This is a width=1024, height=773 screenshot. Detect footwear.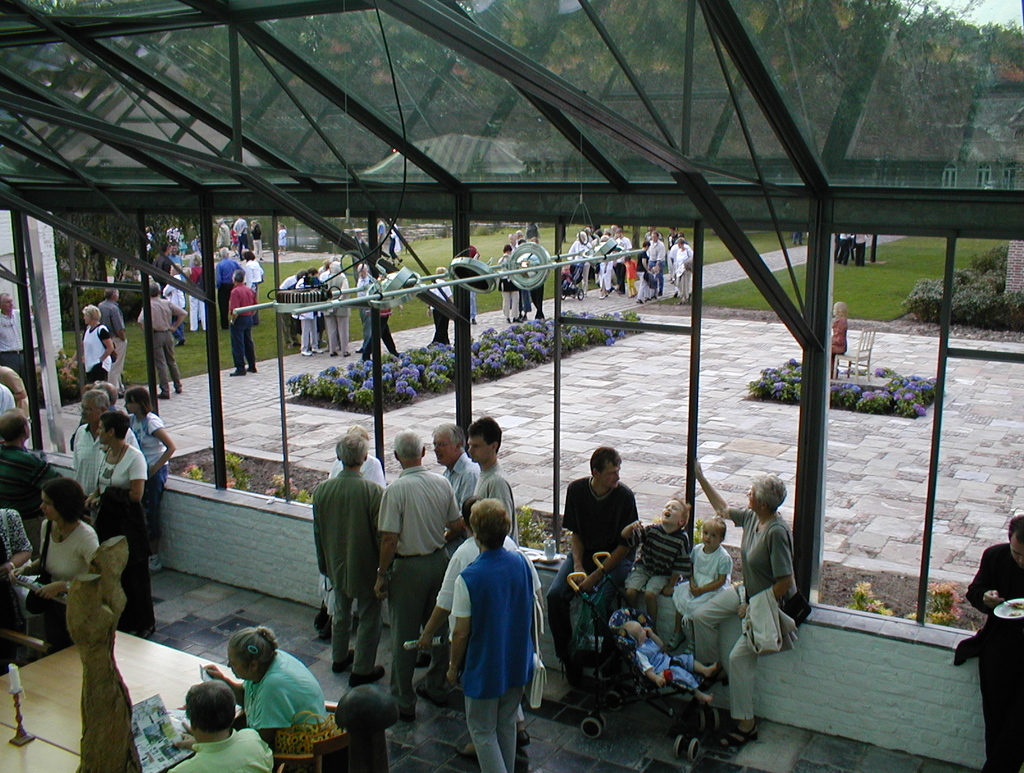
l=469, t=316, r=478, b=325.
